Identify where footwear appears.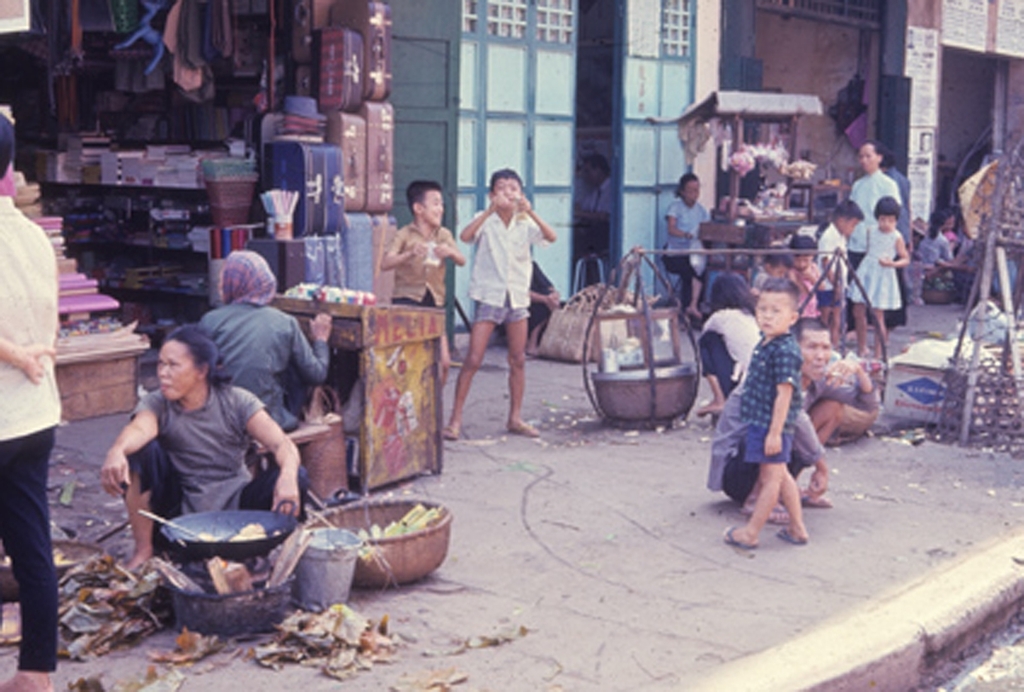
Appears at [773, 523, 808, 547].
